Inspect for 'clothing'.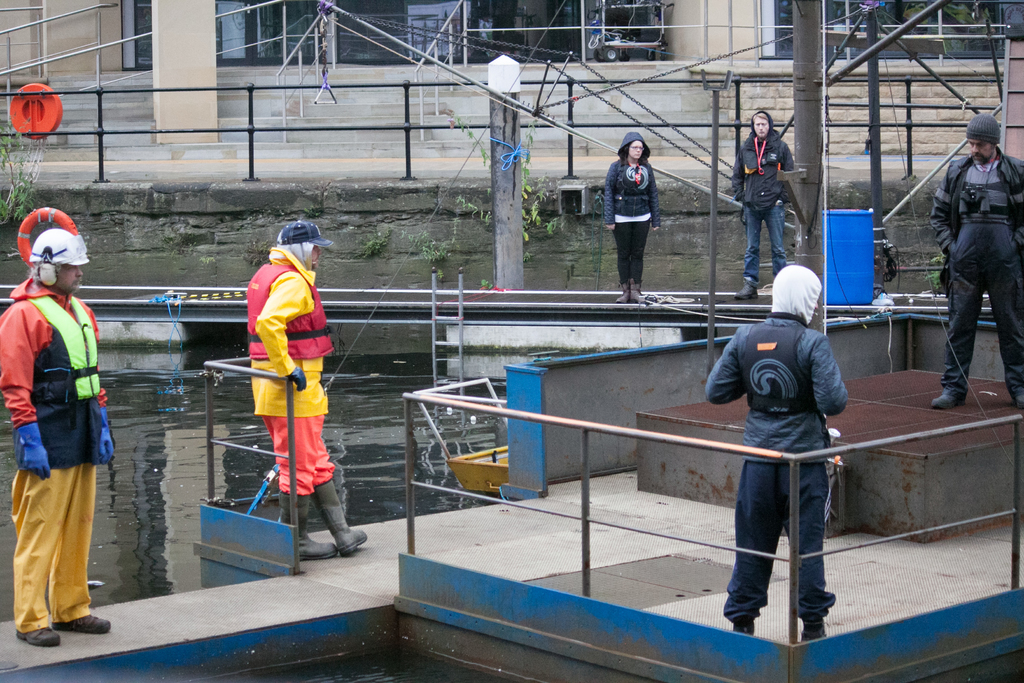
Inspection: <region>12, 259, 107, 625</region>.
